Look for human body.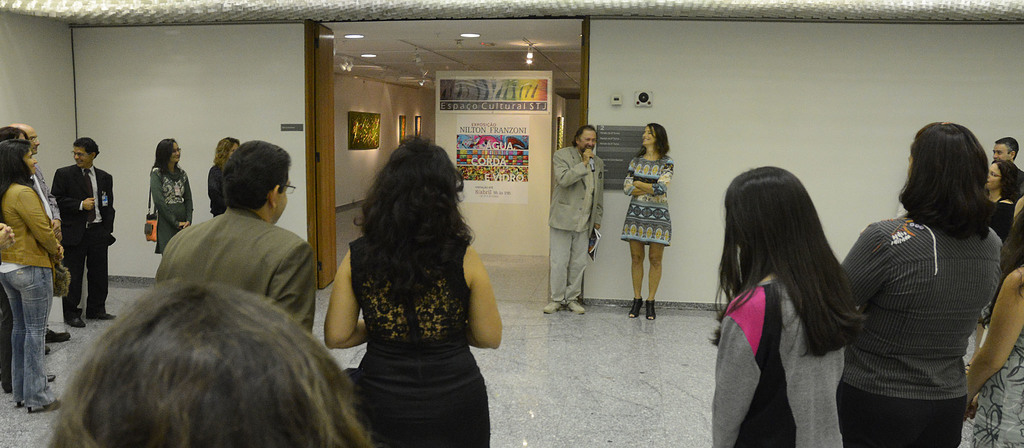
Found: rect(157, 206, 321, 336).
